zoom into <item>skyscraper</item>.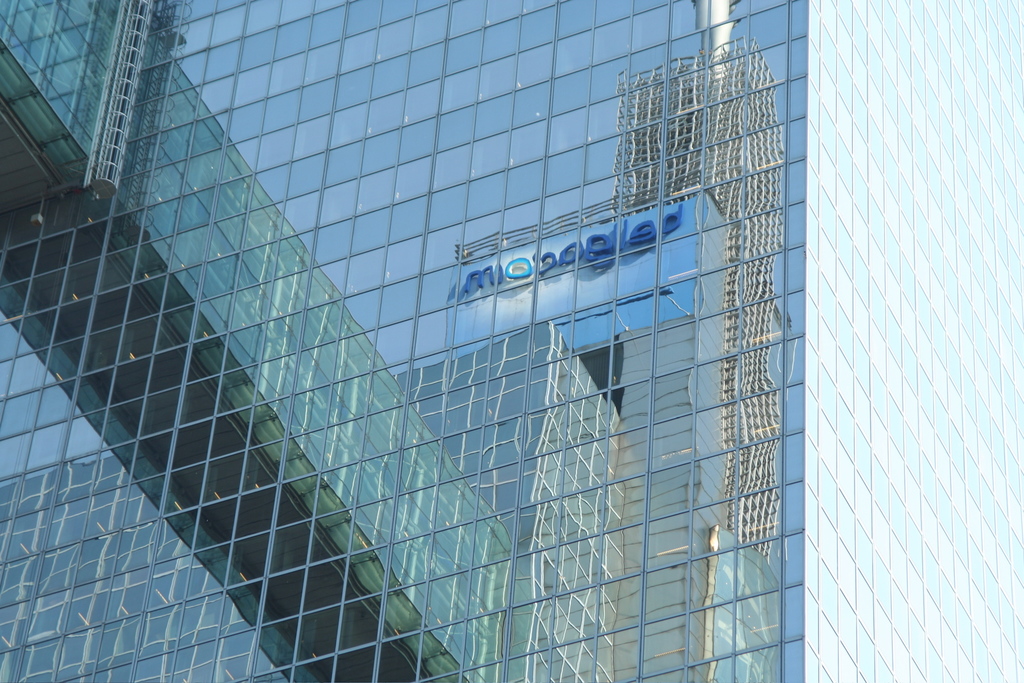
Zoom target: box(0, 0, 865, 682).
